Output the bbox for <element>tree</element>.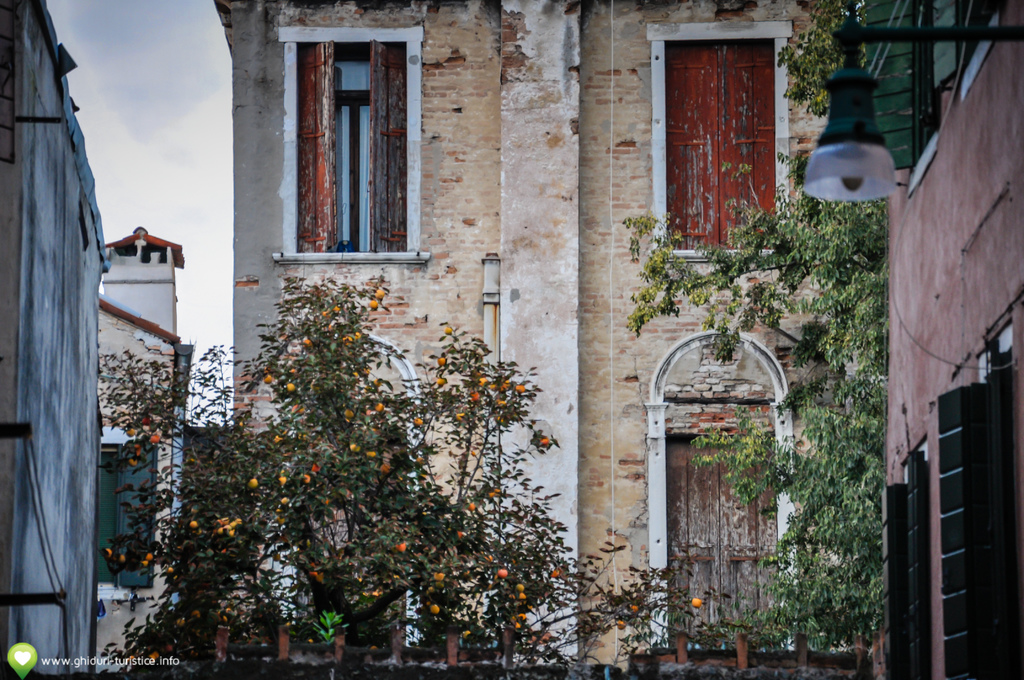
[144,241,456,640].
